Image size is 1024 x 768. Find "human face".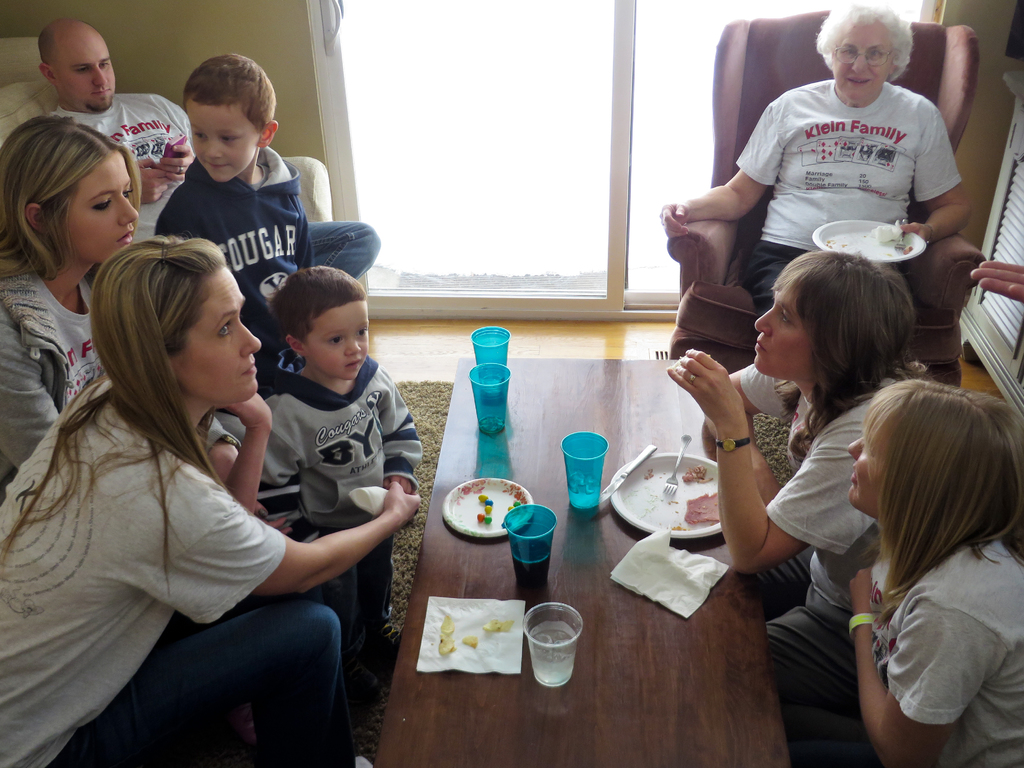
Rect(307, 300, 368, 379).
